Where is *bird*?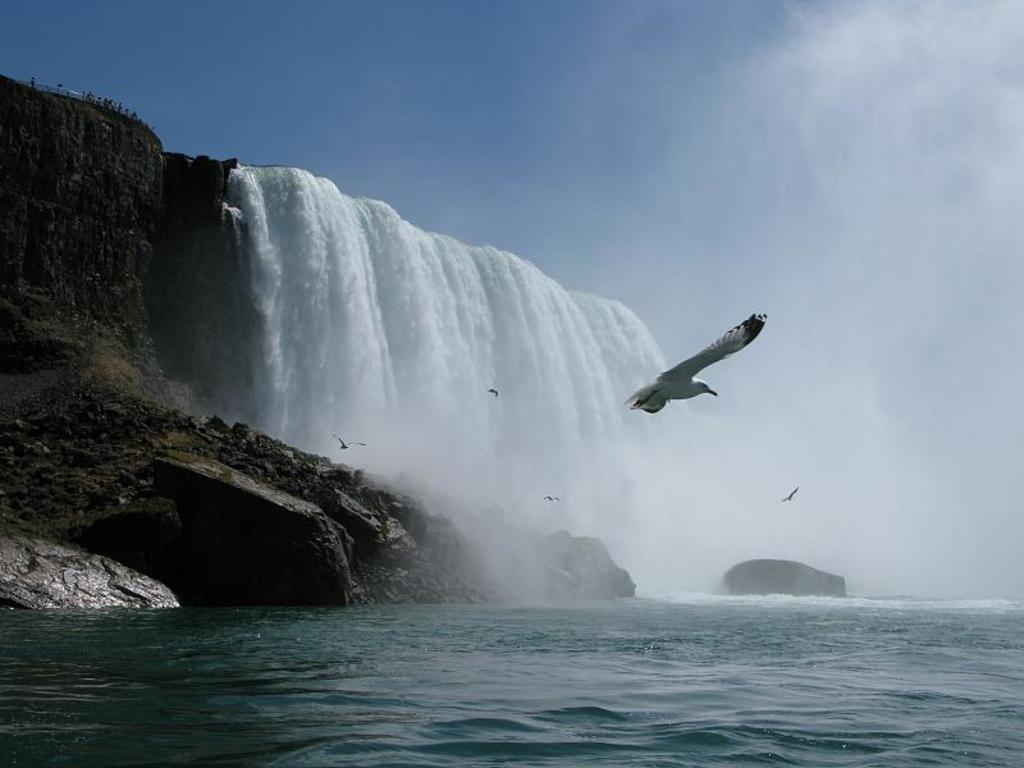
bbox=[540, 494, 559, 499].
